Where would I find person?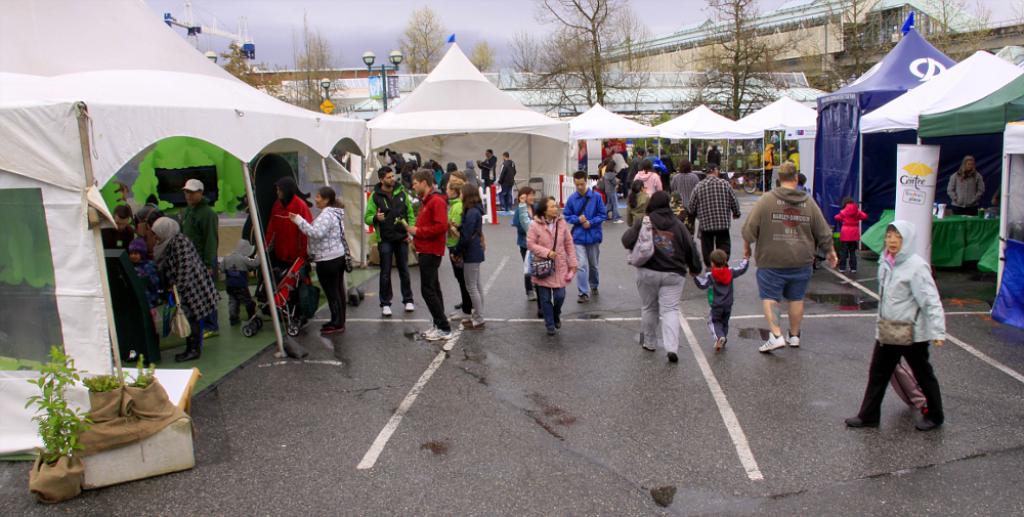
At bbox=[741, 162, 834, 350].
